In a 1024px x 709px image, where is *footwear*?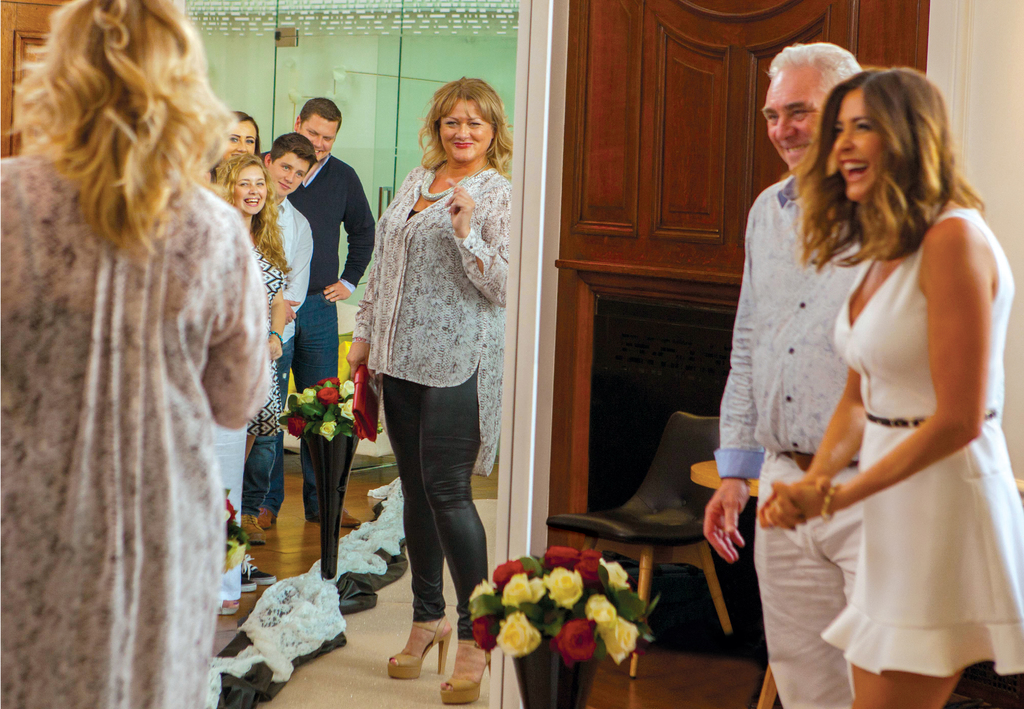
BBox(241, 508, 266, 543).
